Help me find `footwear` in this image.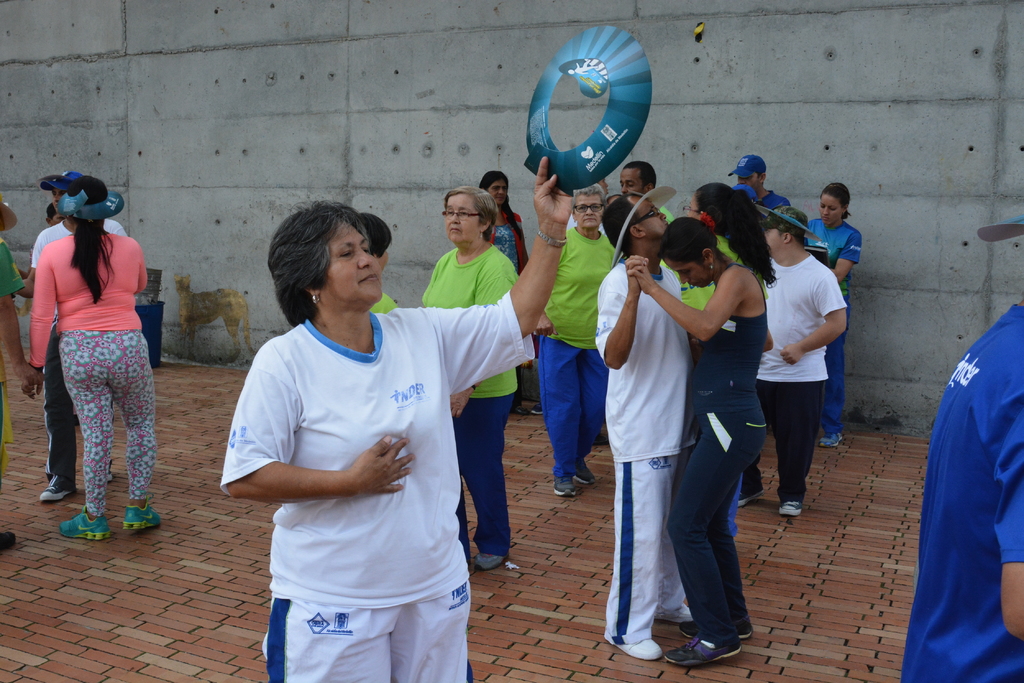
Found it: select_region(576, 460, 595, 484).
